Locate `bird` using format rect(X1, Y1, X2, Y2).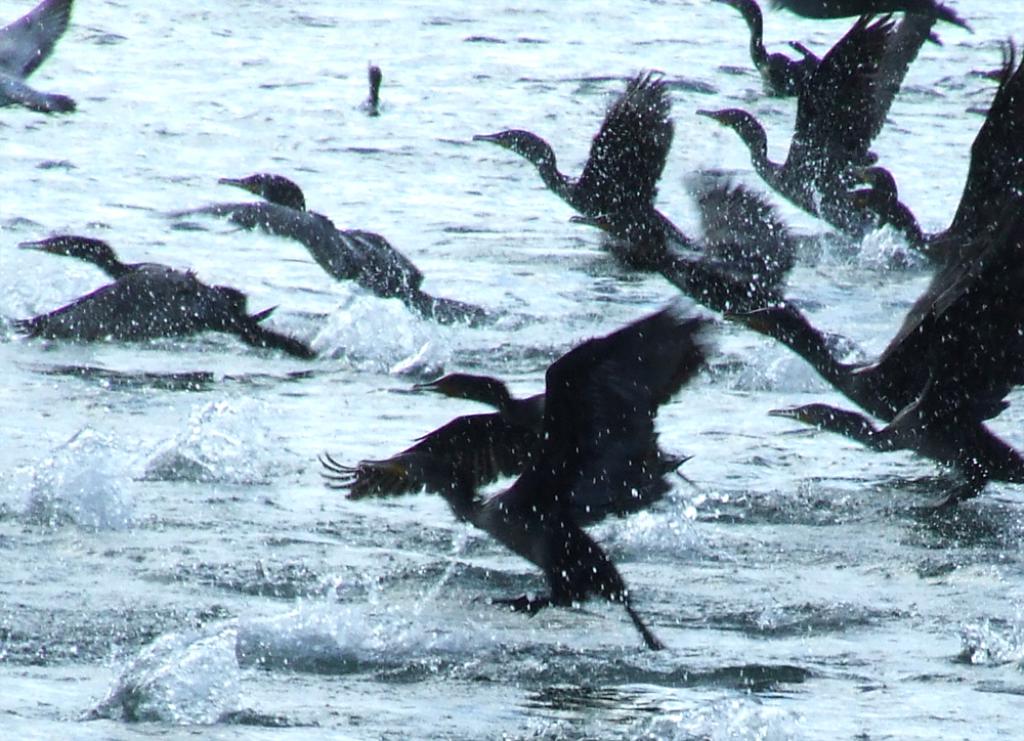
rect(346, 51, 390, 117).
